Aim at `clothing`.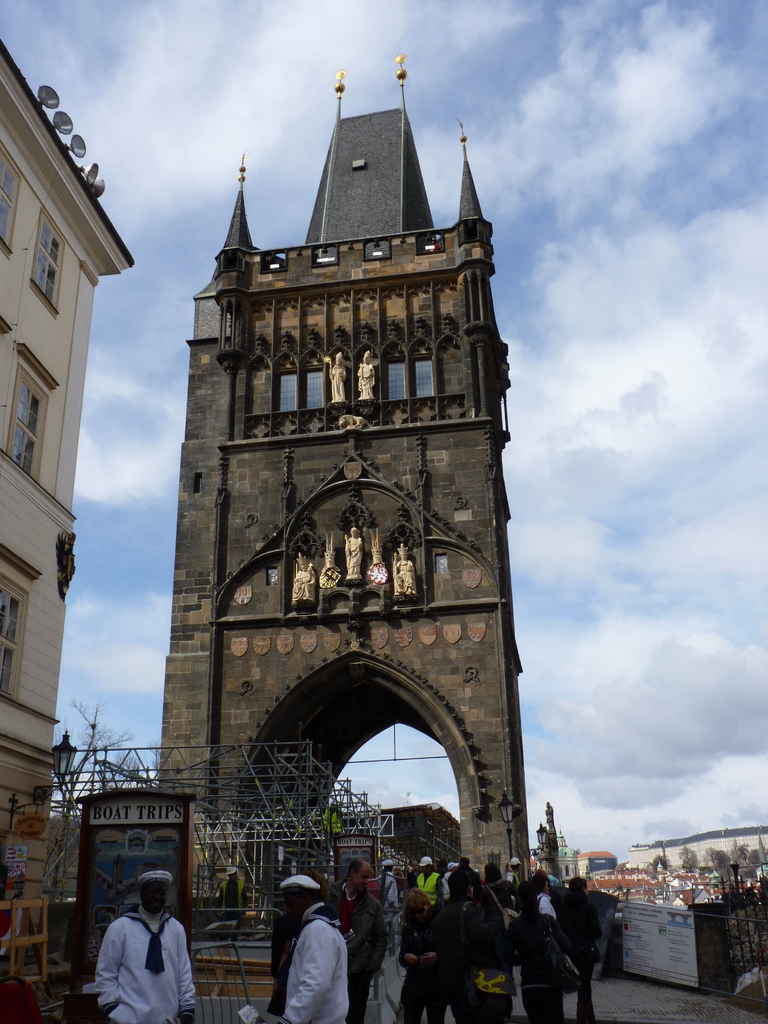
Aimed at locate(214, 879, 244, 941).
